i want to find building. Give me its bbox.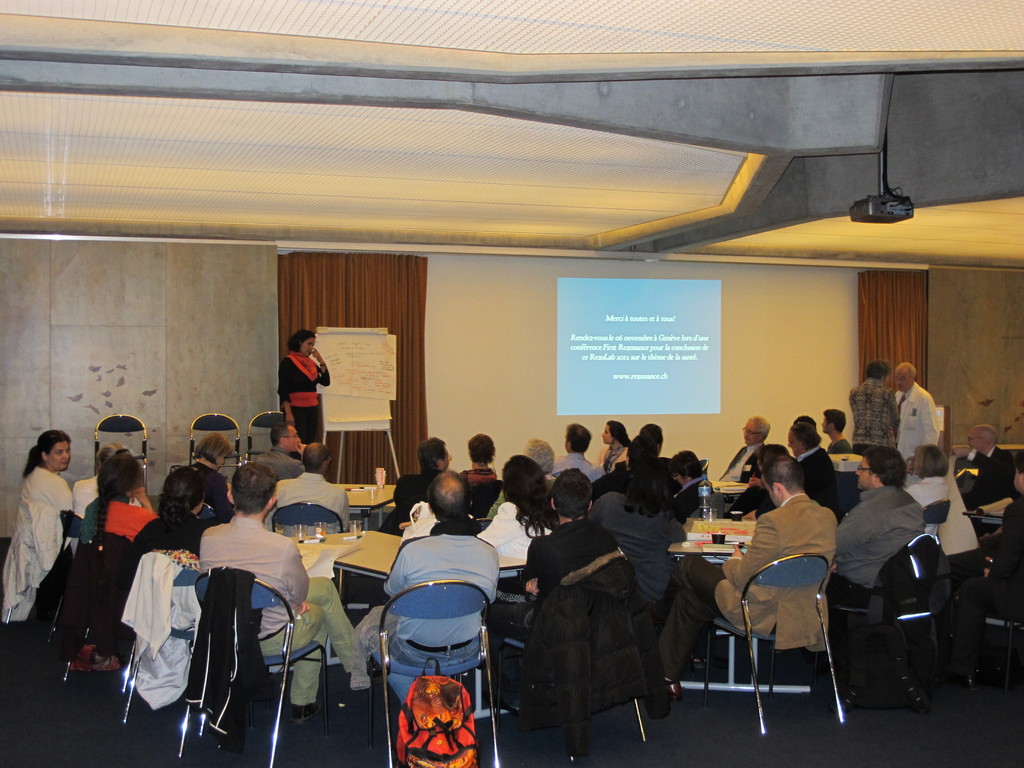
Rect(0, 0, 1023, 762).
